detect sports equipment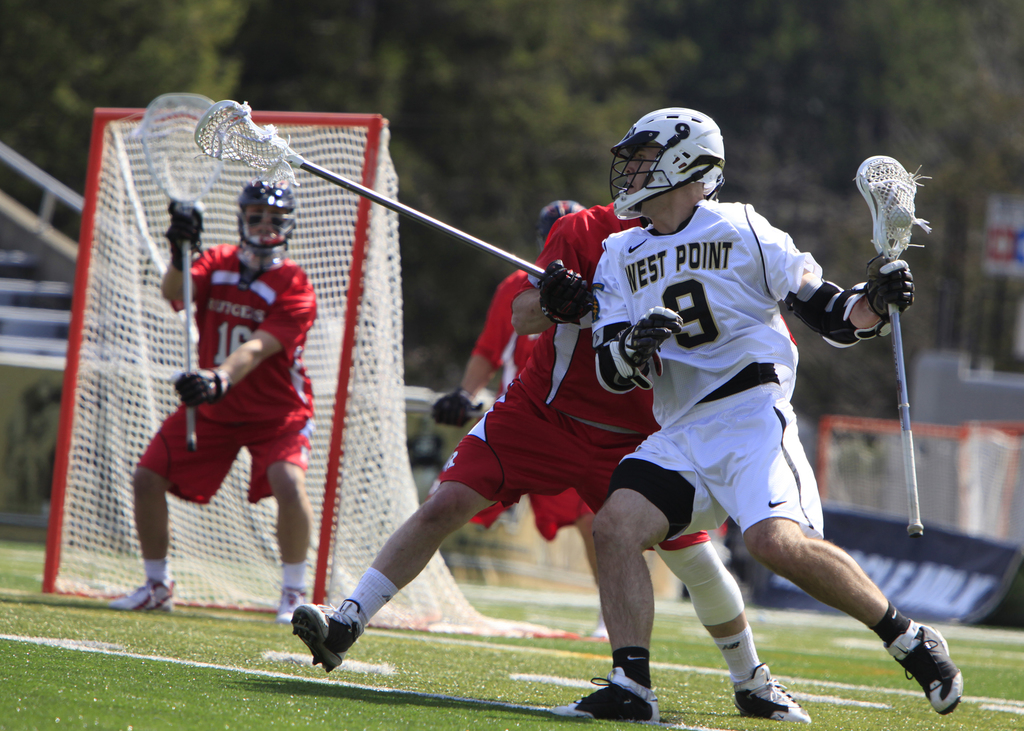
(173, 362, 222, 408)
